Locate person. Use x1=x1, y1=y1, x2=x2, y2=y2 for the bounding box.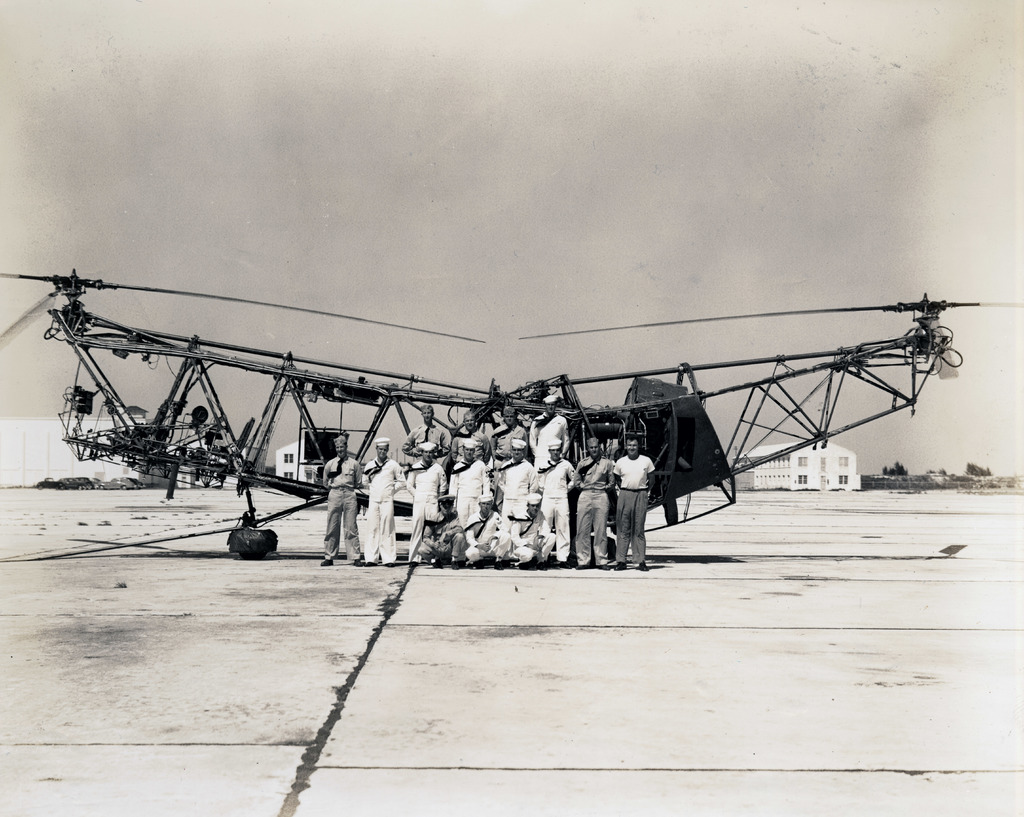
x1=360, y1=439, x2=404, y2=568.
